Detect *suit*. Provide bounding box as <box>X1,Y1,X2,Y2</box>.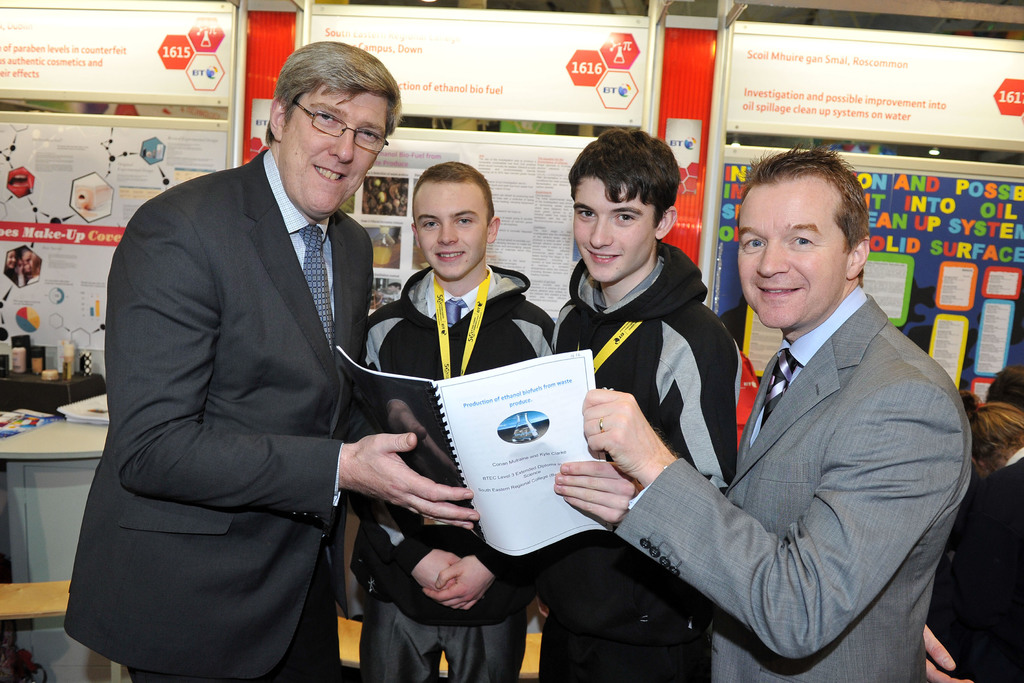
<box>619,296,975,682</box>.
